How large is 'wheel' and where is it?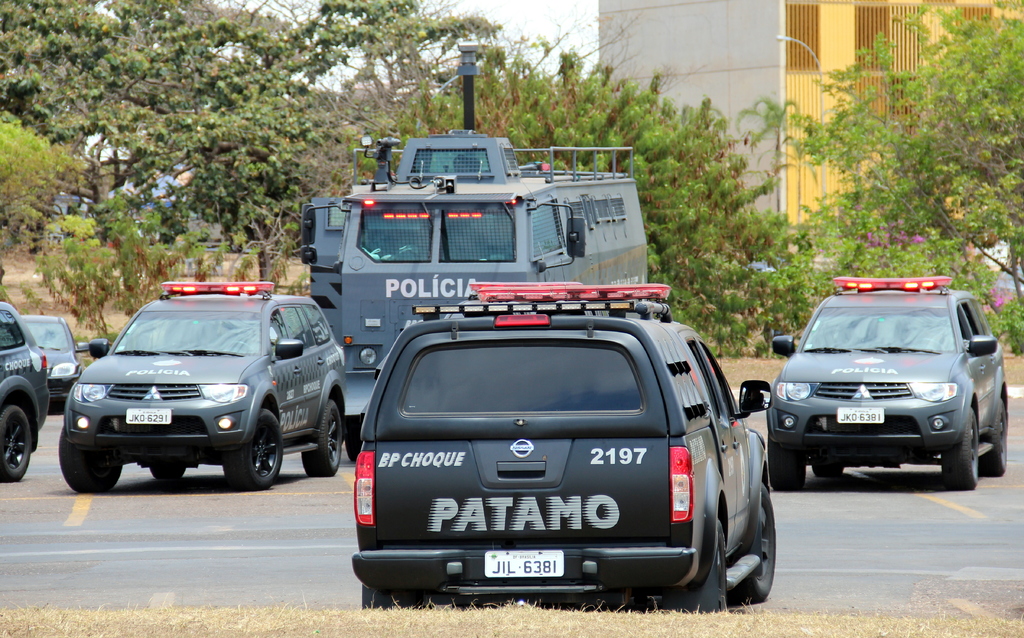
Bounding box: <region>339, 424, 364, 463</region>.
